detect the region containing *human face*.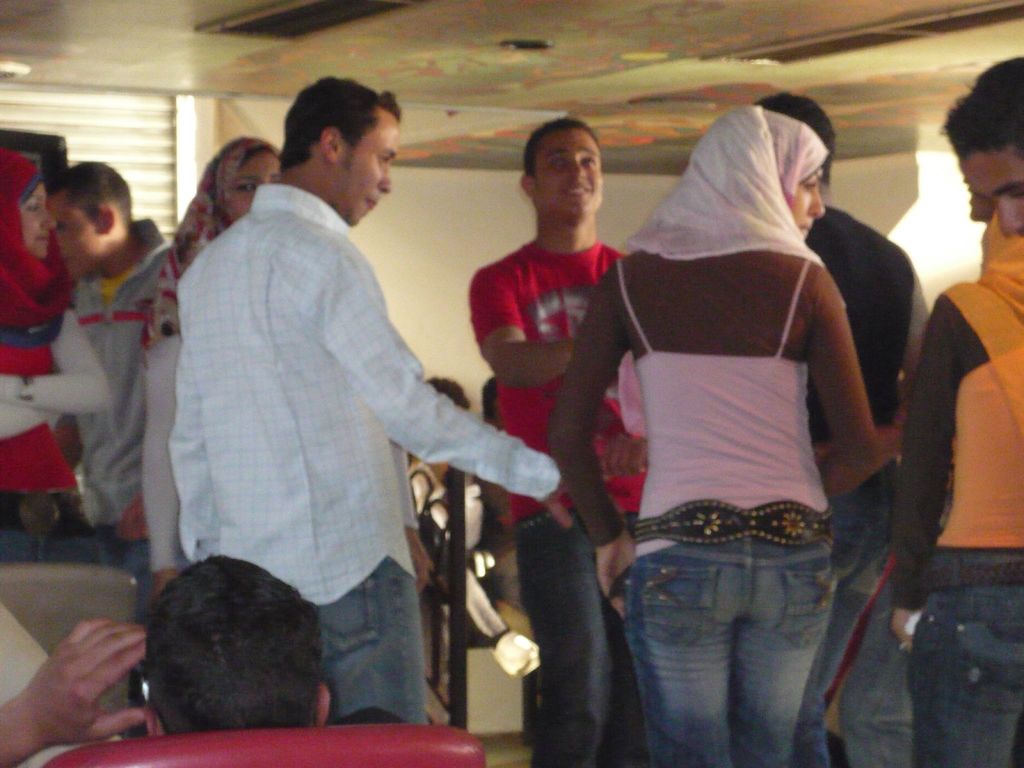
x1=228 y1=152 x2=285 y2=214.
